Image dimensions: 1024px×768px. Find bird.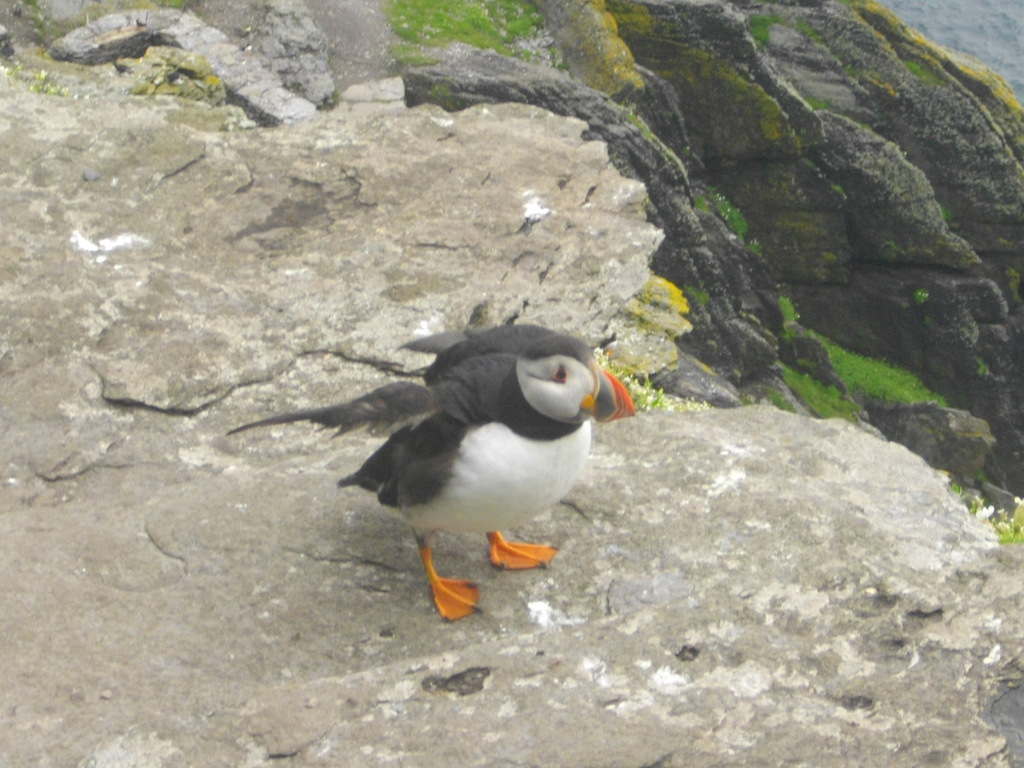
{"left": 273, "top": 319, "right": 635, "bottom": 595}.
